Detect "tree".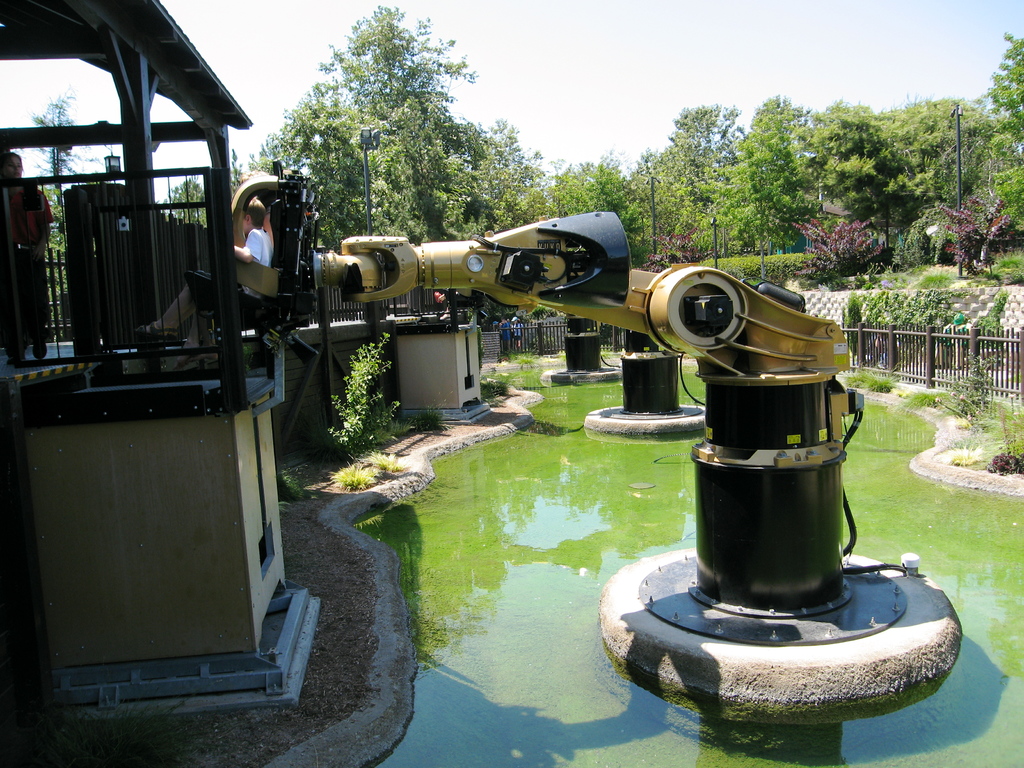
Detected at 42, 182, 67, 319.
